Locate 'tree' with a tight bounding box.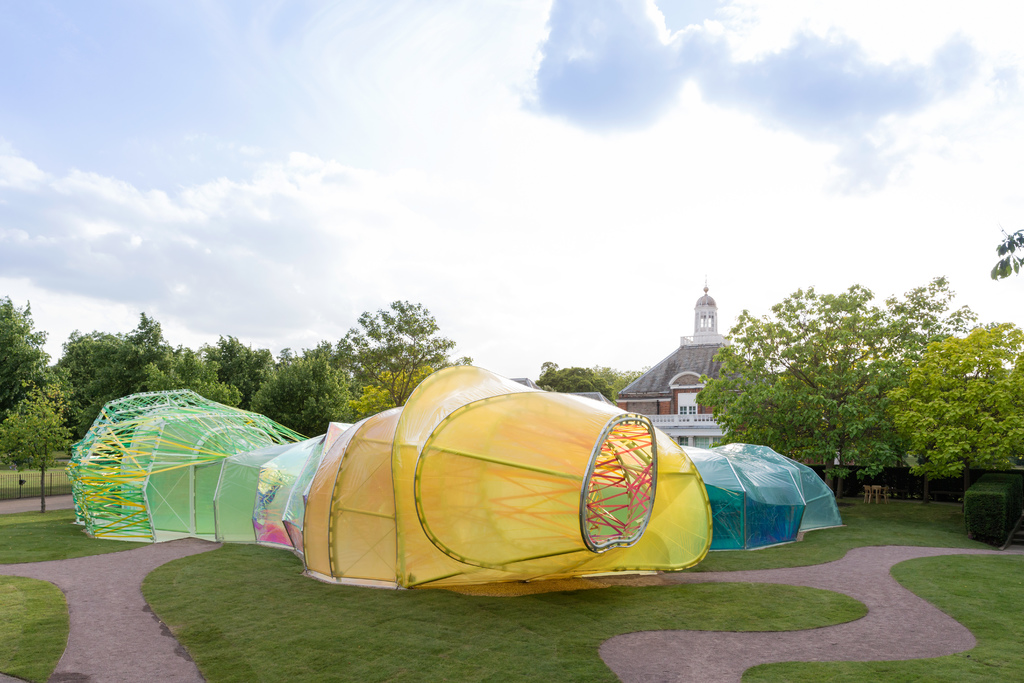
[65, 311, 242, 438].
